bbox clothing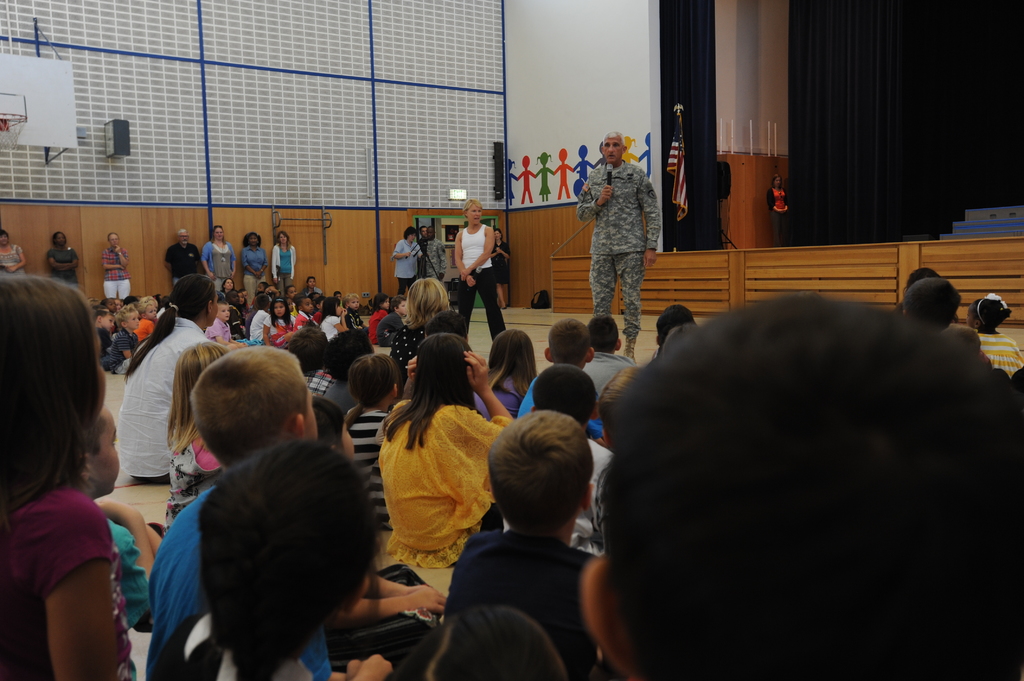
(378, 312, 397, 346)
